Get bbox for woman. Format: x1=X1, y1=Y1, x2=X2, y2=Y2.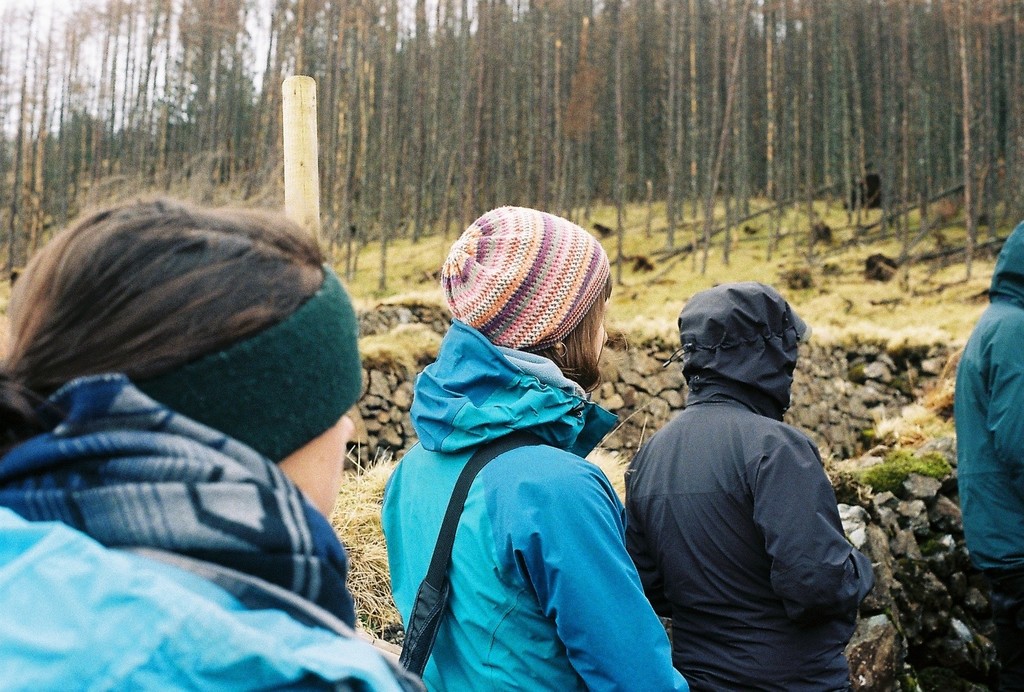
x1=607, y1=239, x2=884, y2=680.
